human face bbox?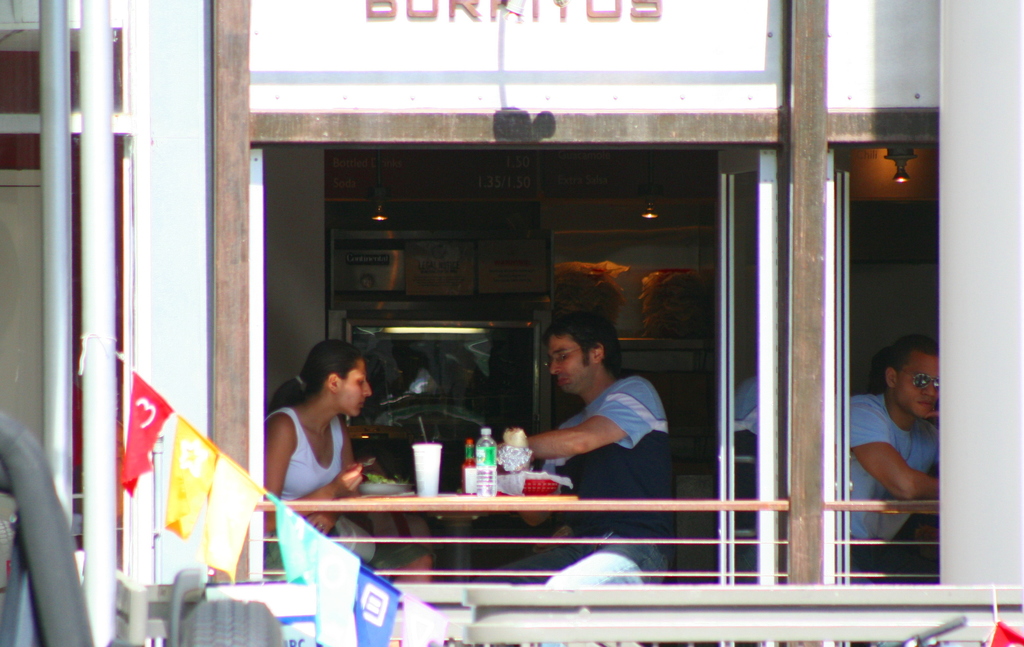
(x1=897, y1=355, x2=939, y2=417)
